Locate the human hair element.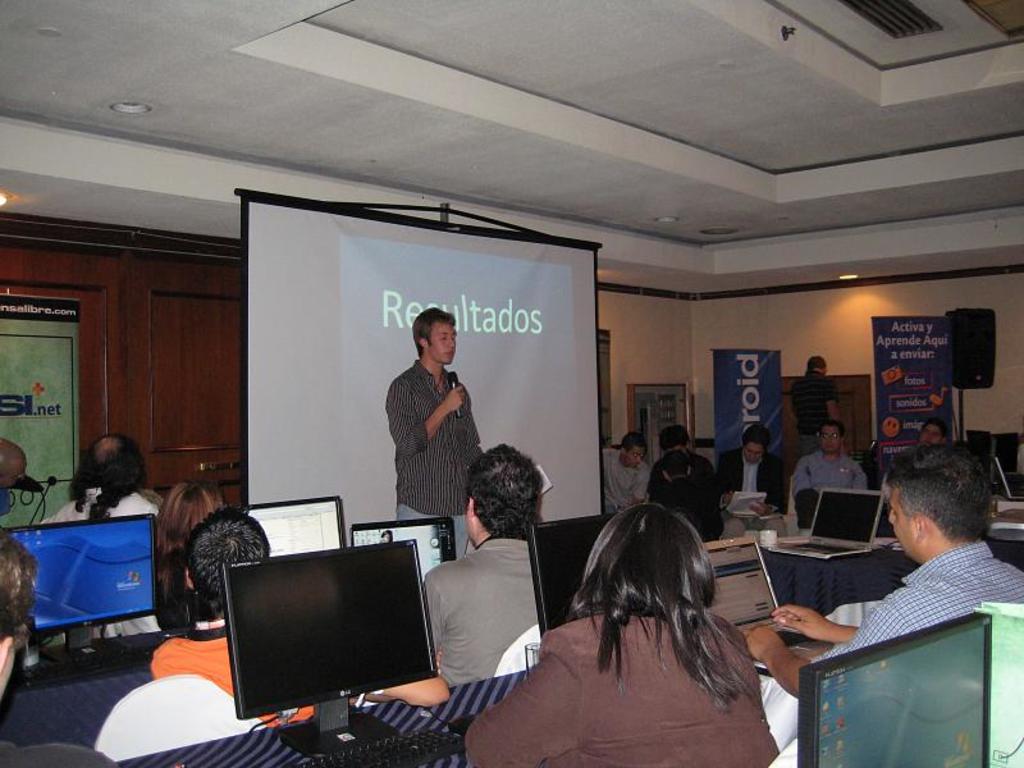
Element bbox: 920:416:945:440.
